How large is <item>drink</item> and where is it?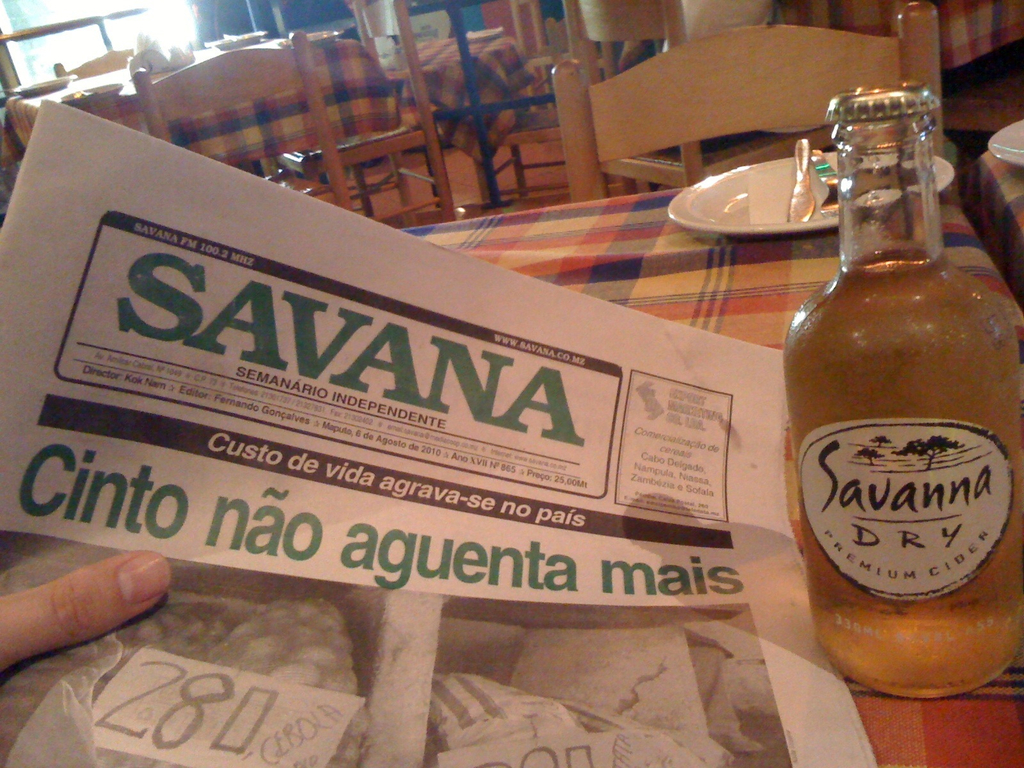
Bounding box: (796,291,1008,668).
